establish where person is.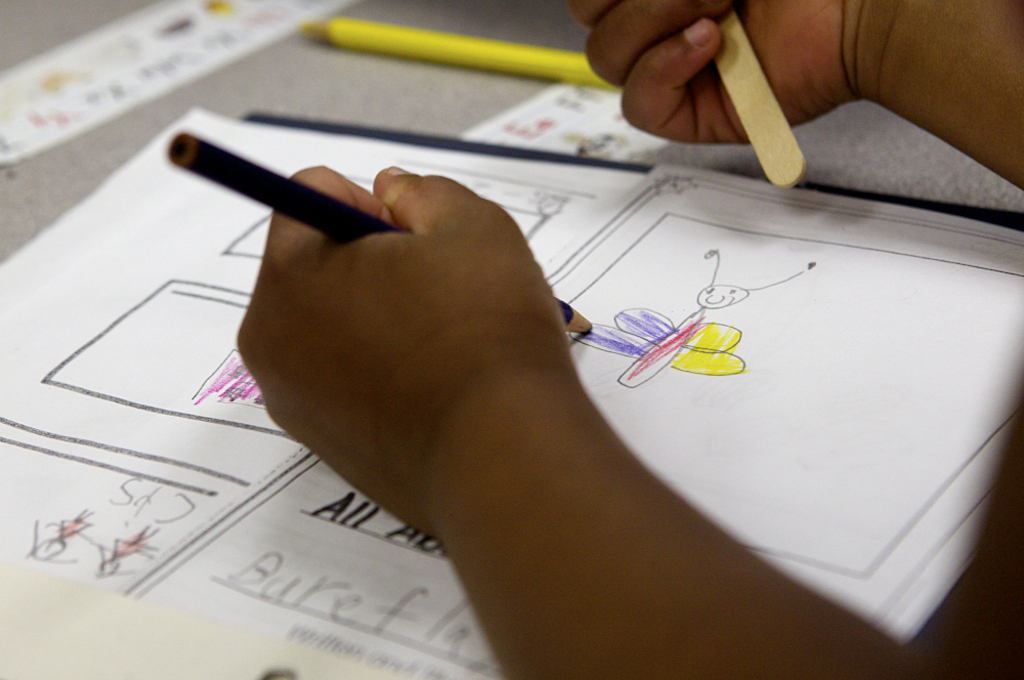
Established at Rect(211, 7, 962, 634).
